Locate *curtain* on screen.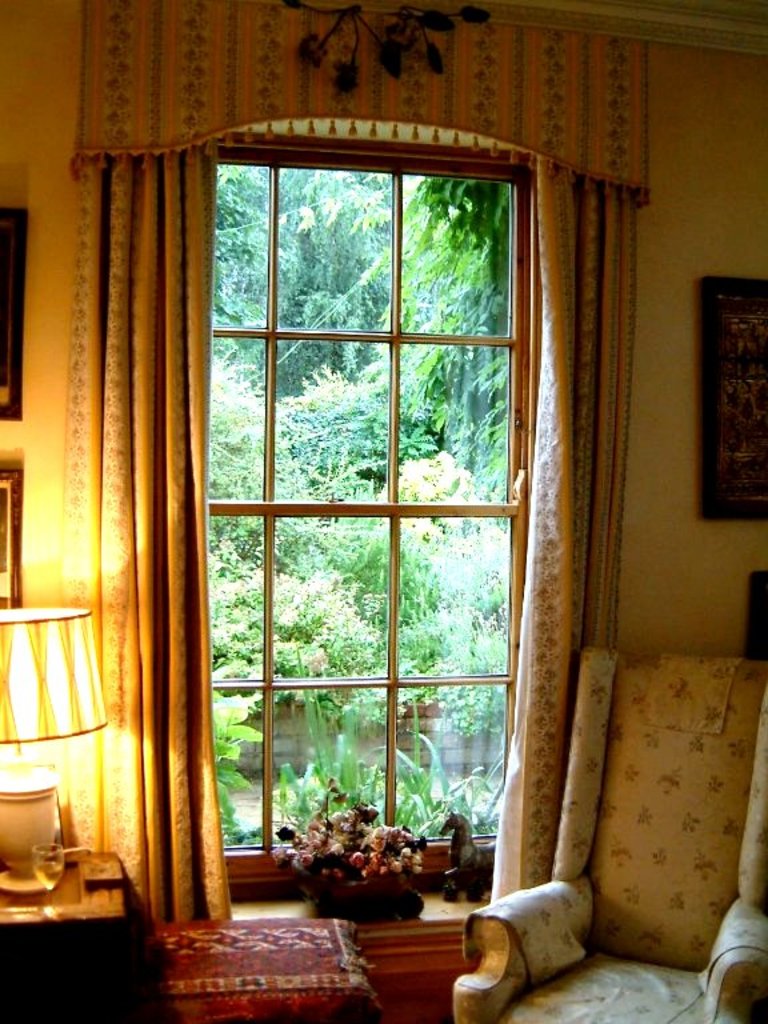
On screen at (475, 167, 656, 921).
